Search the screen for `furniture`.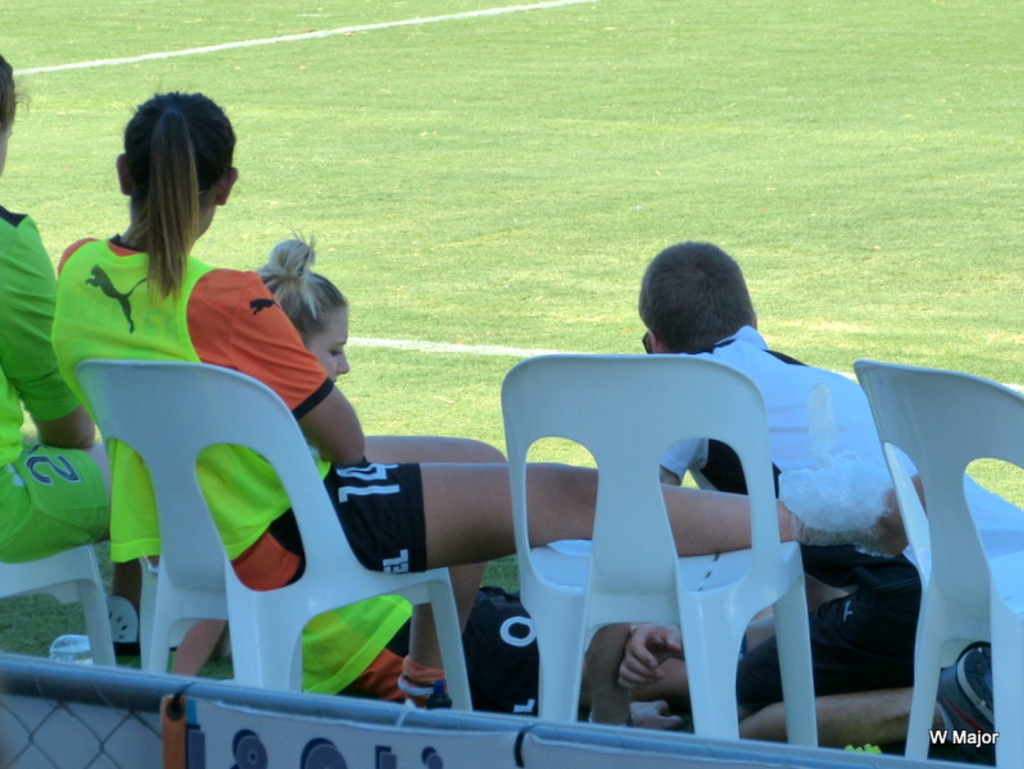
Found at bbox(850, 361, 1023, 768).
